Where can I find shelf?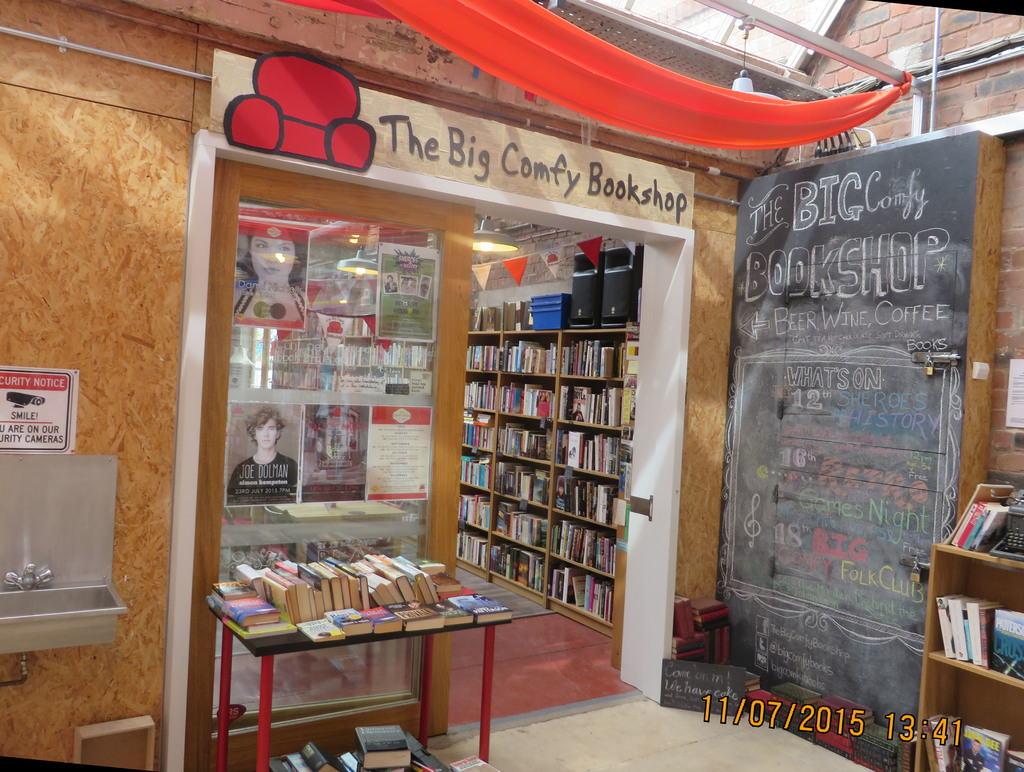
You can find it at [left=506, top=293, right=560, bottom=326].
